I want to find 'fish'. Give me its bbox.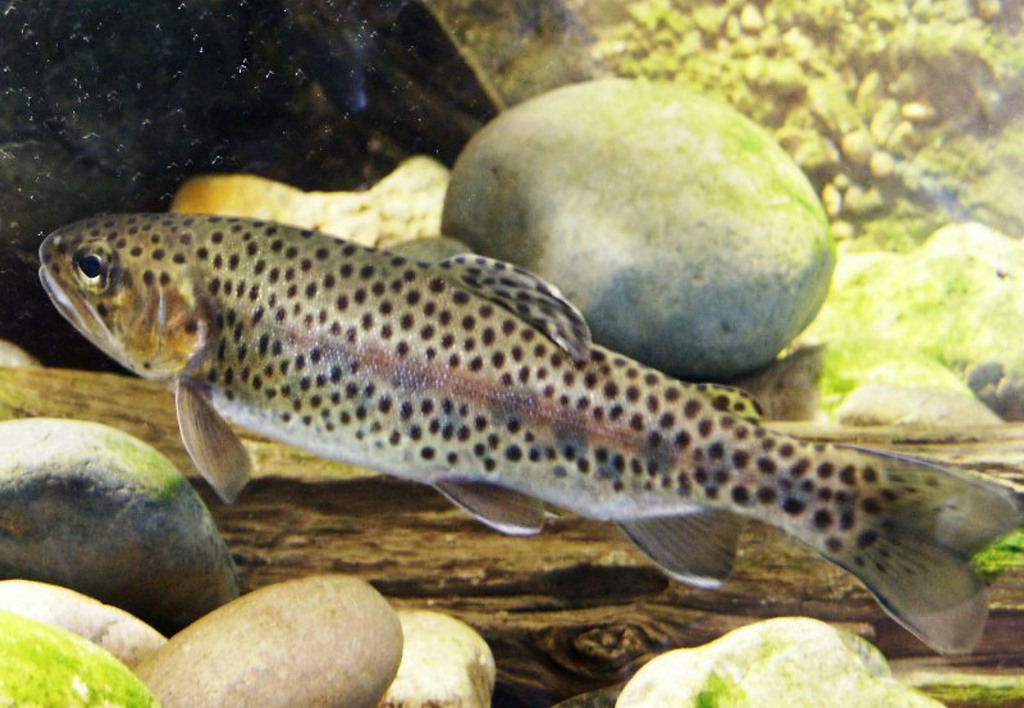
region(86, 199, 975, 640).
